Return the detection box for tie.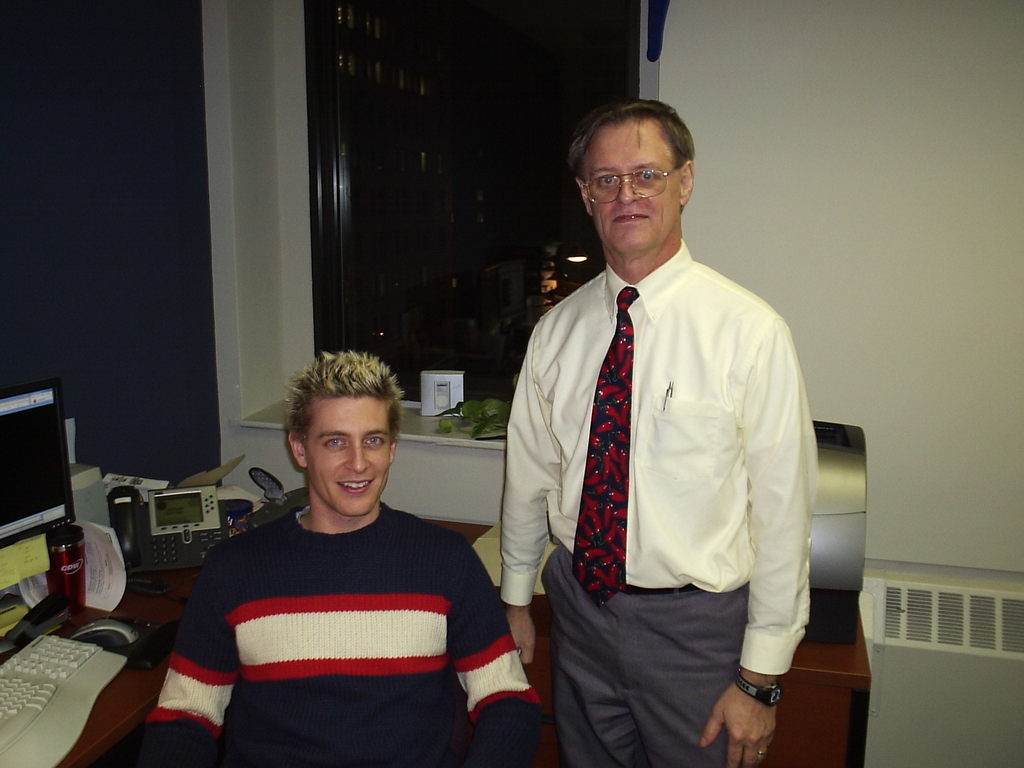
x1=574 y1=285 x2=642 y2=609.
